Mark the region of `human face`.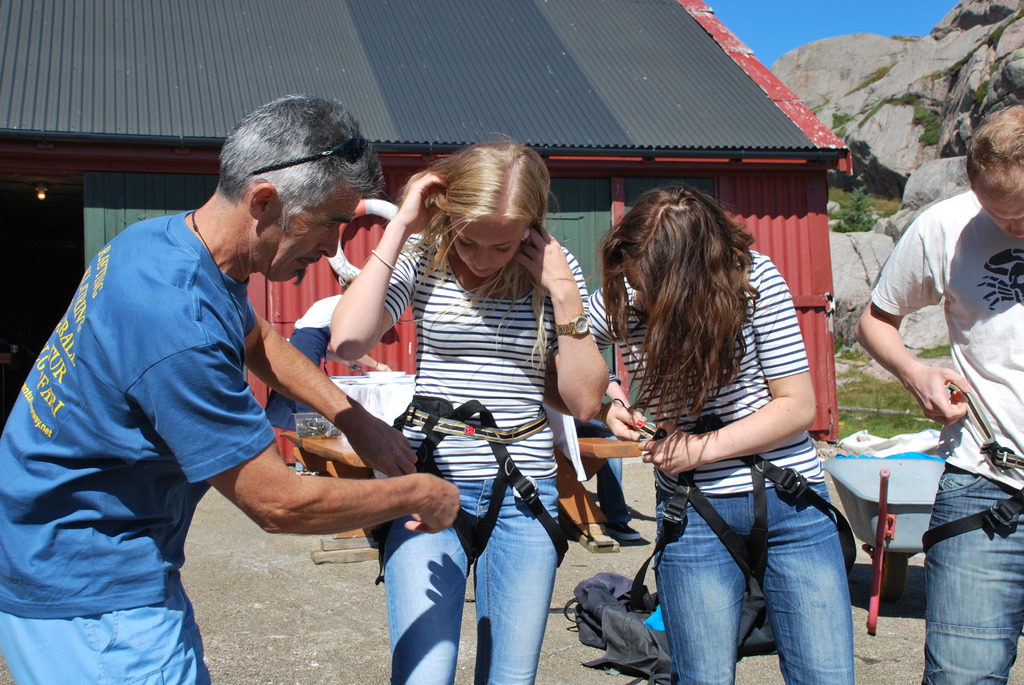
Region: (left=980, top=181, right=1023, bottom=236).
